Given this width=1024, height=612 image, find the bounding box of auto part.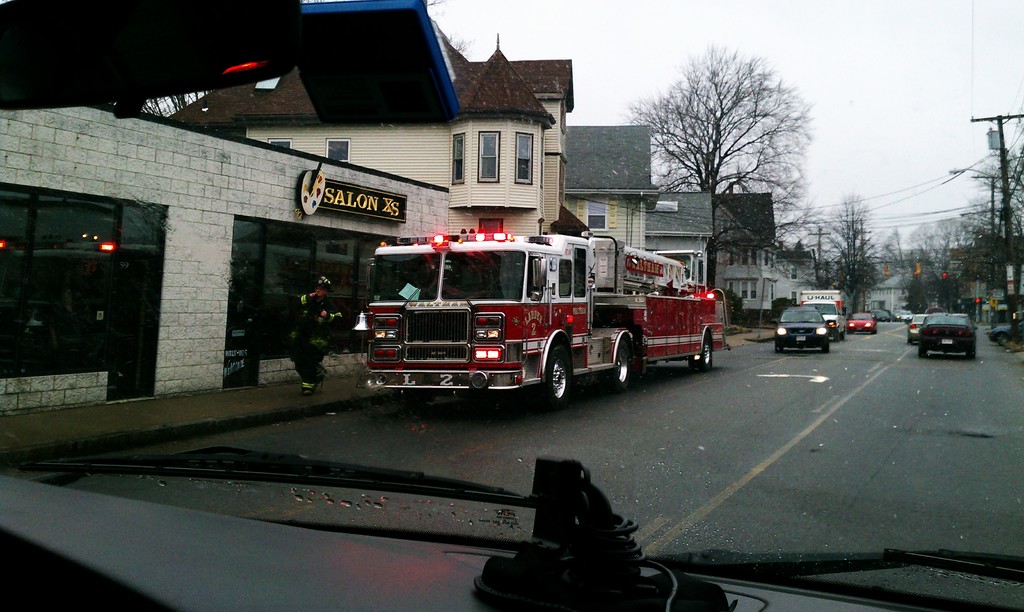
Rect(540, 337, 577, 412).
